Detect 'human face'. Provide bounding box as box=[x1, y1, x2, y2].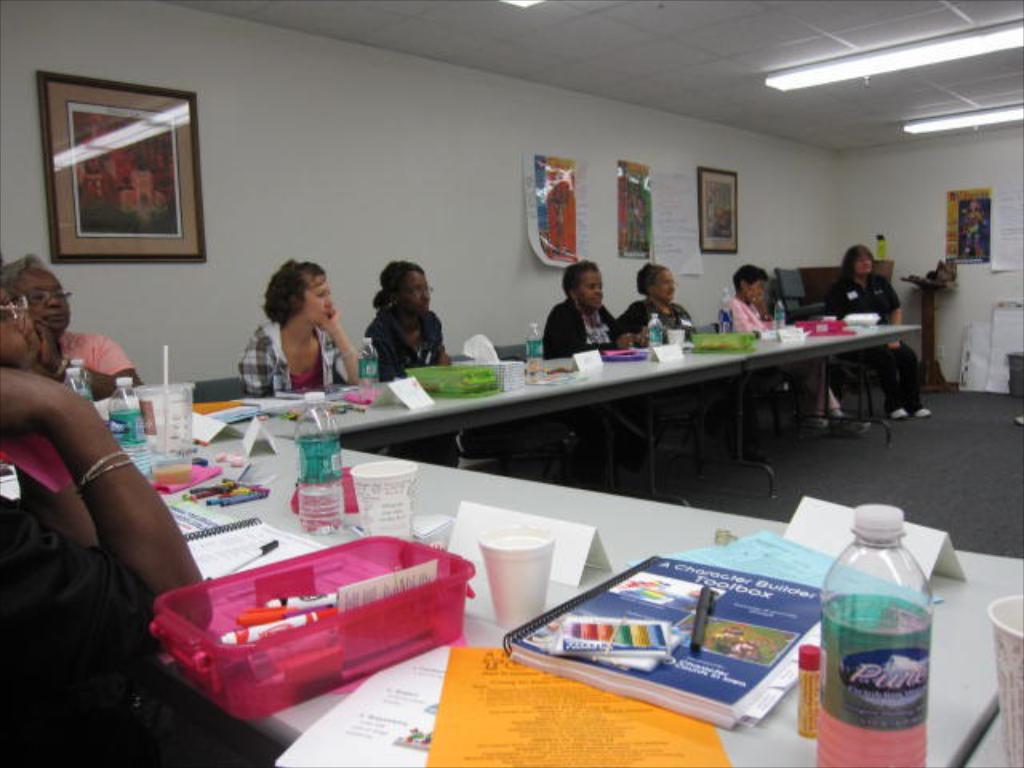
box=[398, 270, 434, 317].
